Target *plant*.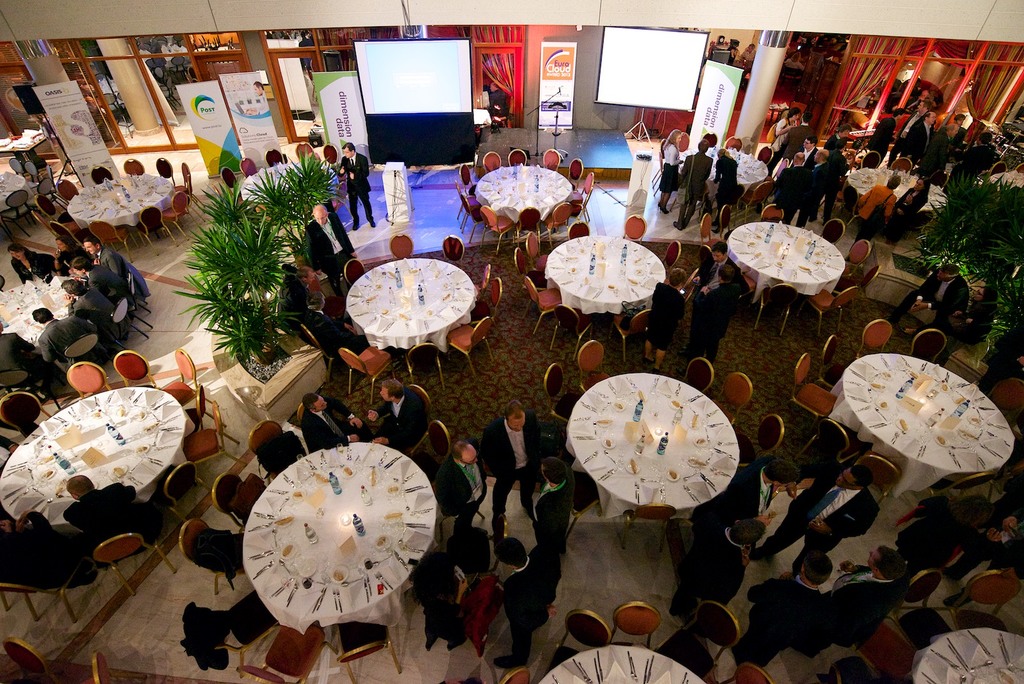
Target region: region(186, 174, 309, 251).
